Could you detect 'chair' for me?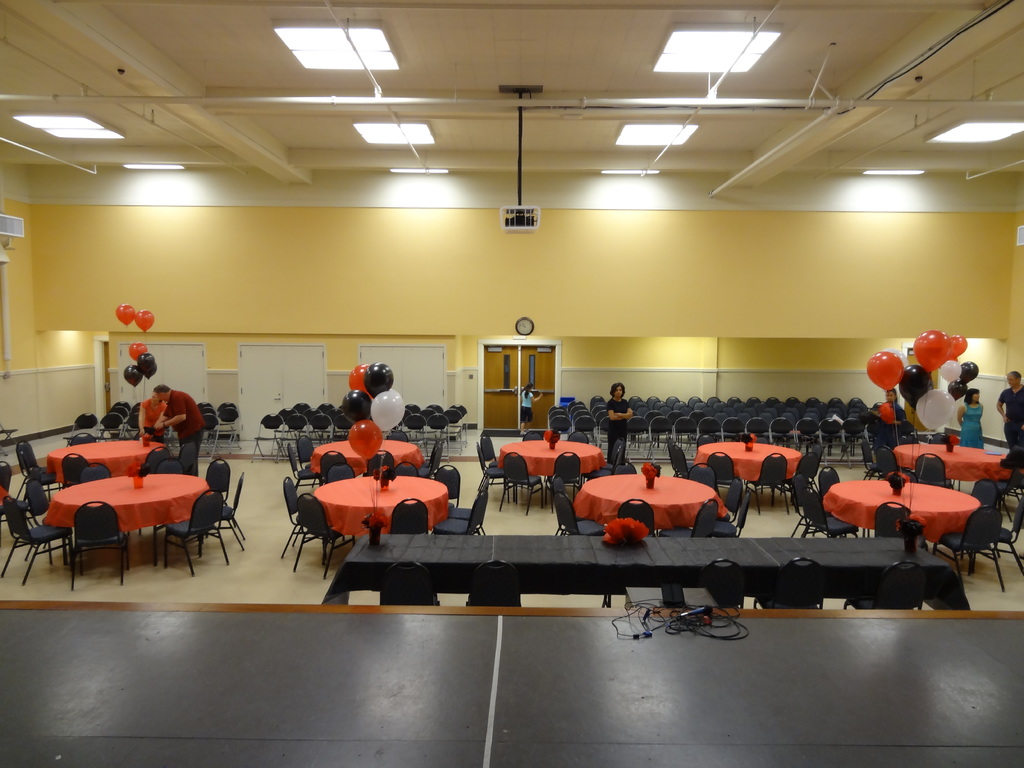
Detection result: rect(666, 499, 717, 536).
